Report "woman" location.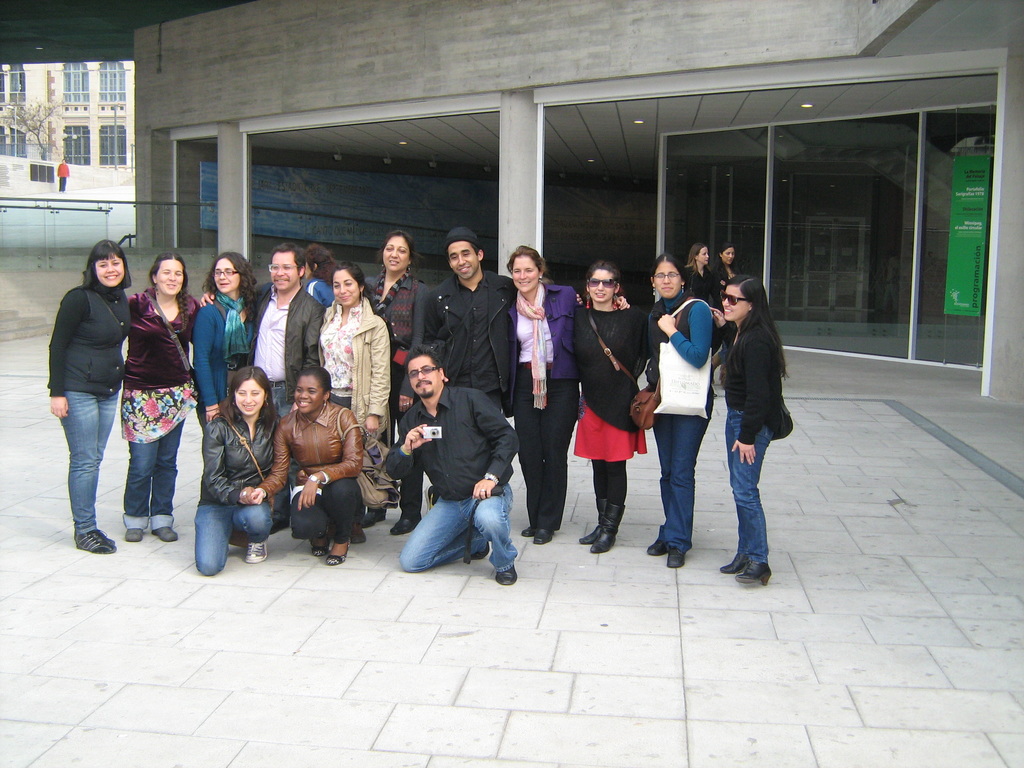
Report: [710, 270, 787, 591].
